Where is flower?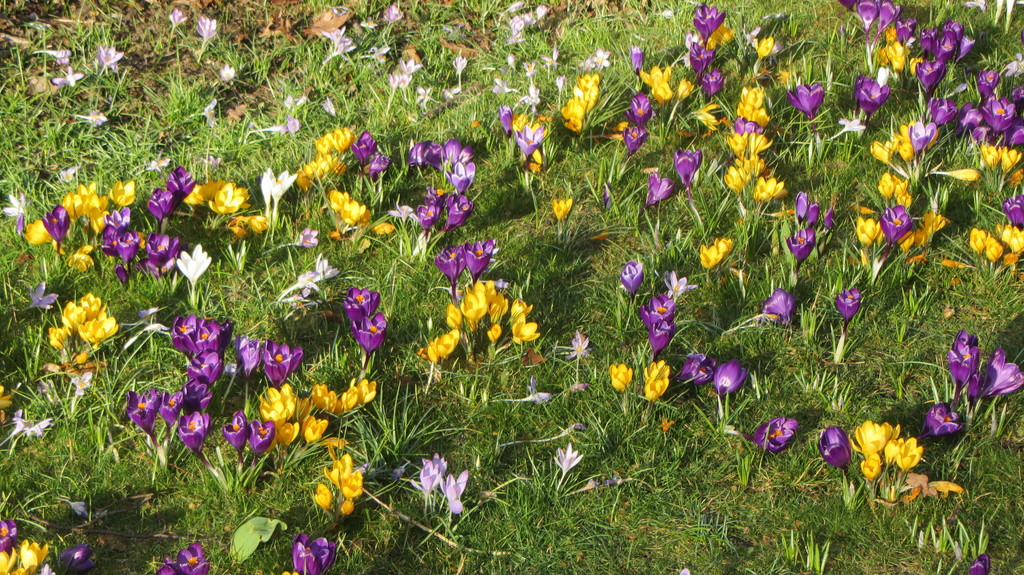
<box>342,285,386,322</box>.
